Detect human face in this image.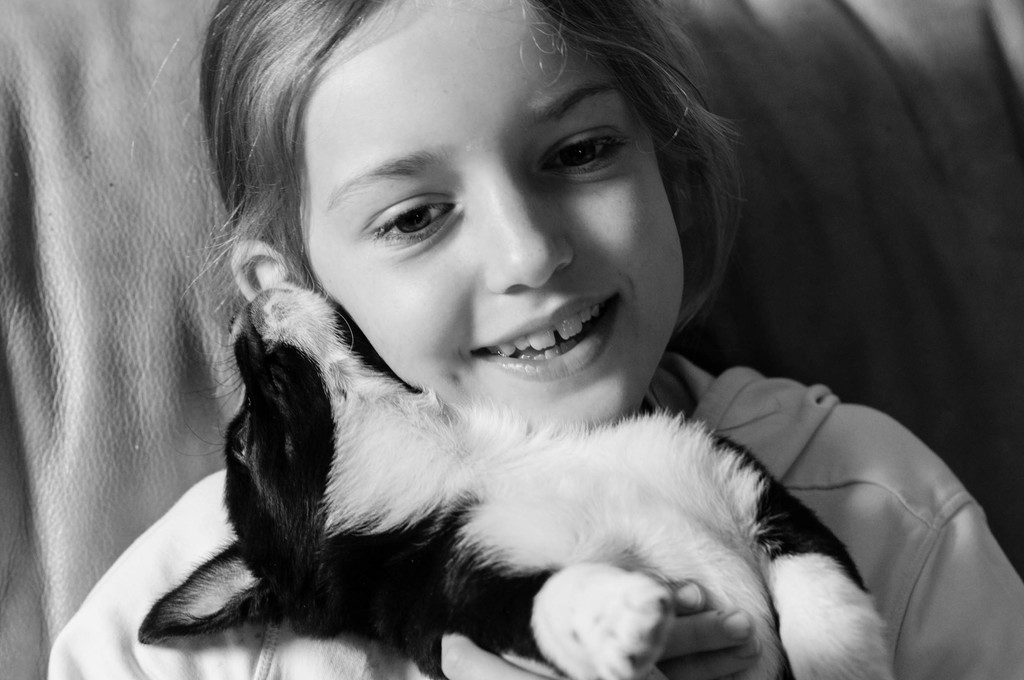
Detection: [291,0,685,439].
